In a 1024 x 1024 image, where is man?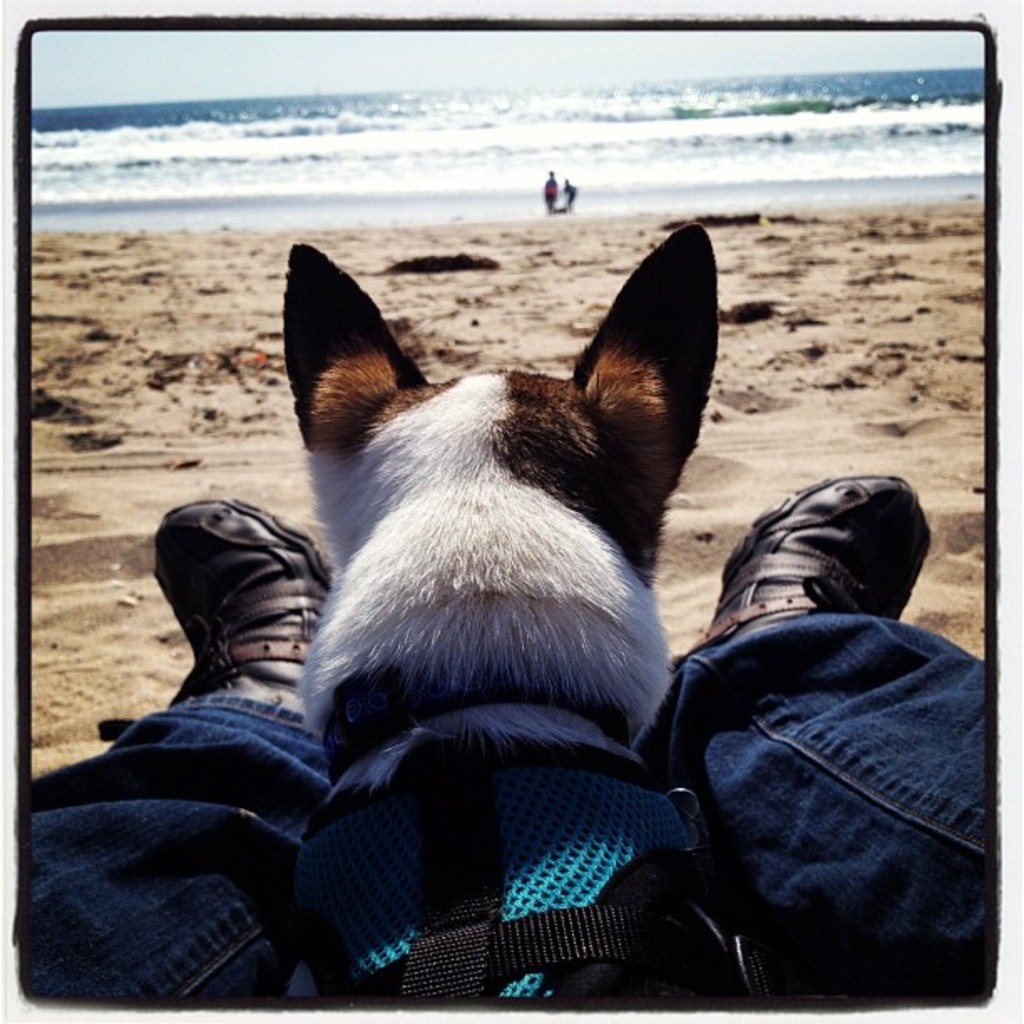
{"left": 20, "top": 490, "right": 986, "bottom": 1014}.
